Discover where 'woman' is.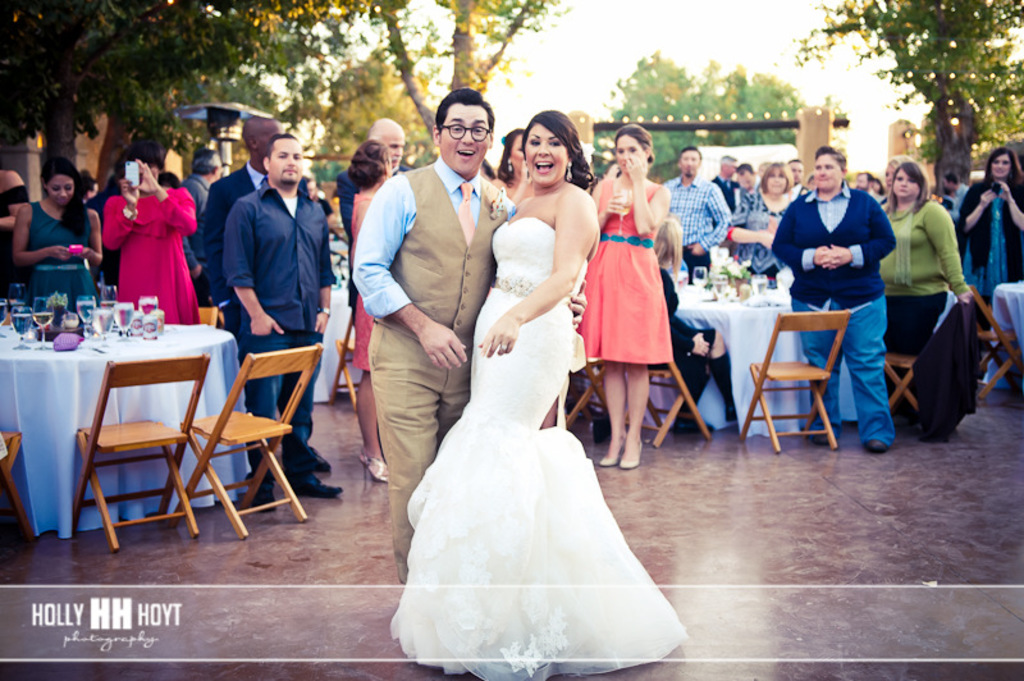
Discovered at x1=959 y1=152 x2=1023 y2=333.
